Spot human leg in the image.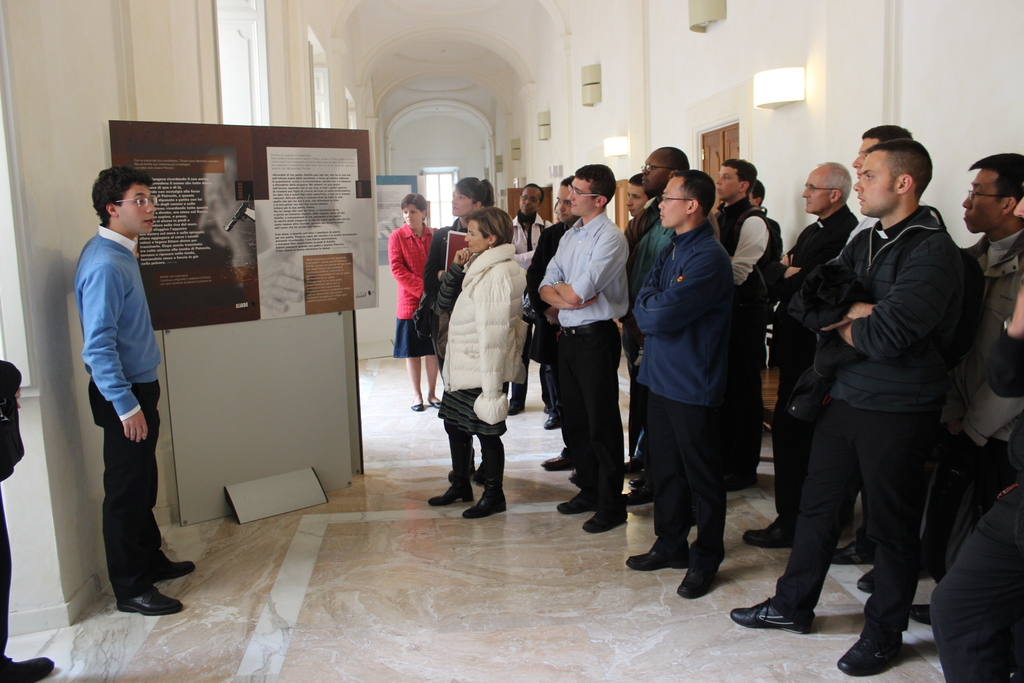
human leg found at (556, 333, 594, 509).
